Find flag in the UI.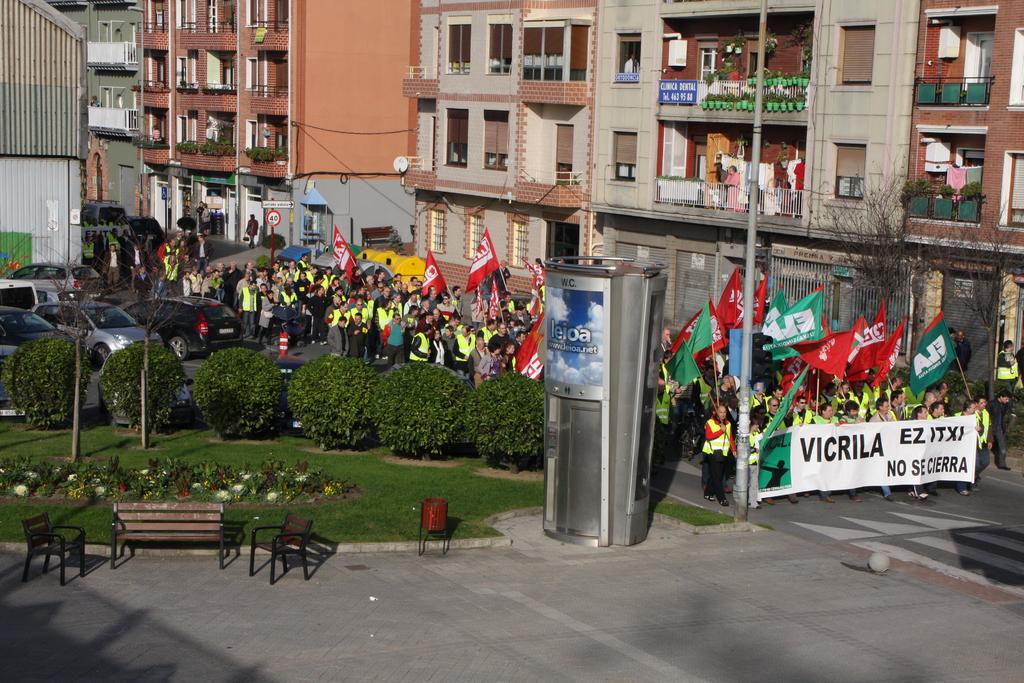
UI element at pyautogui.locateOnScreen(423, 250, 444, 300).
